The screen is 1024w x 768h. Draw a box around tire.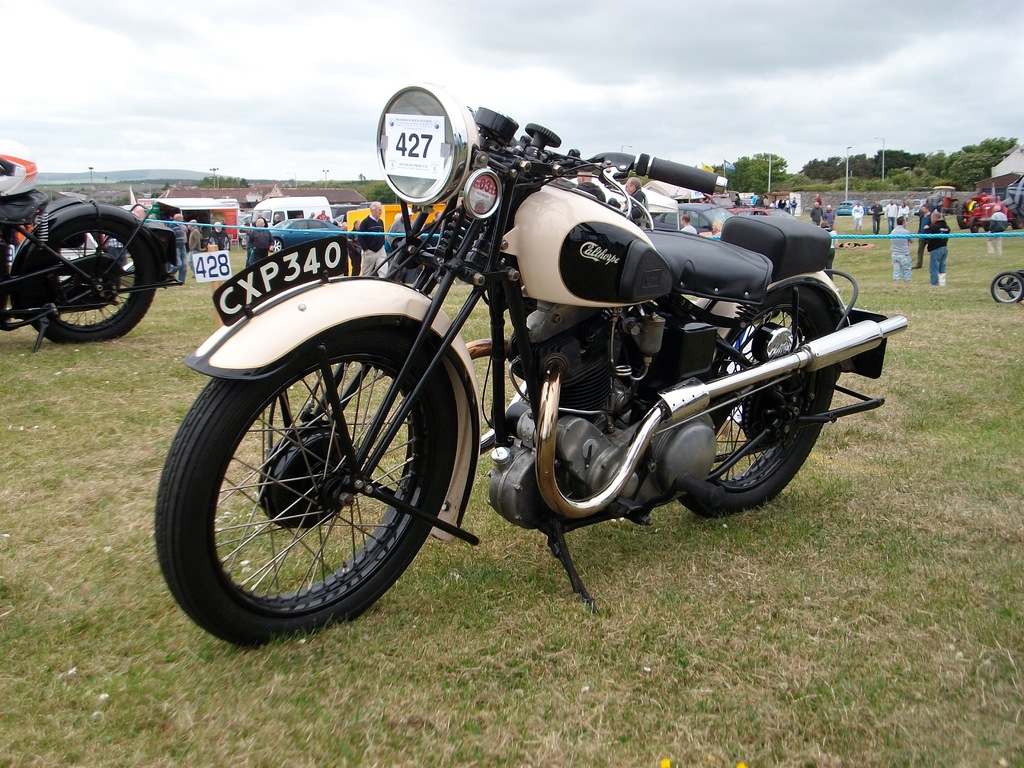
x1=992, y1=273, x2=1023, y2=305.
